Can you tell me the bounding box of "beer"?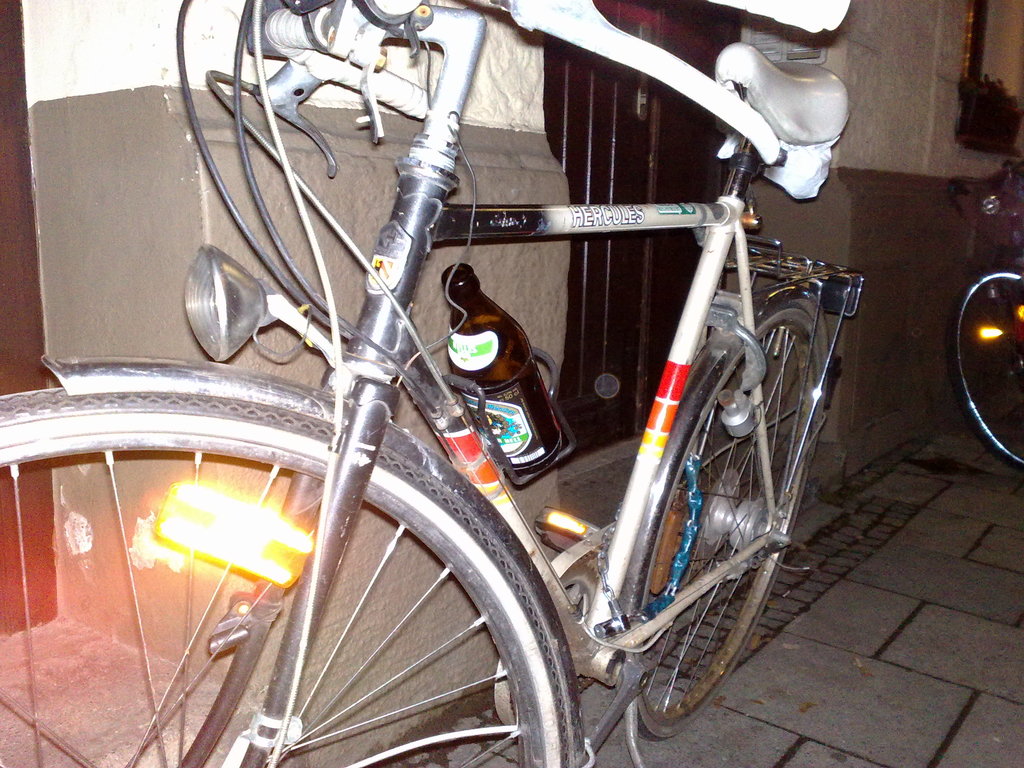
{"x1": 440, "y1": 261, "x2": 564, "y2": 471}.
